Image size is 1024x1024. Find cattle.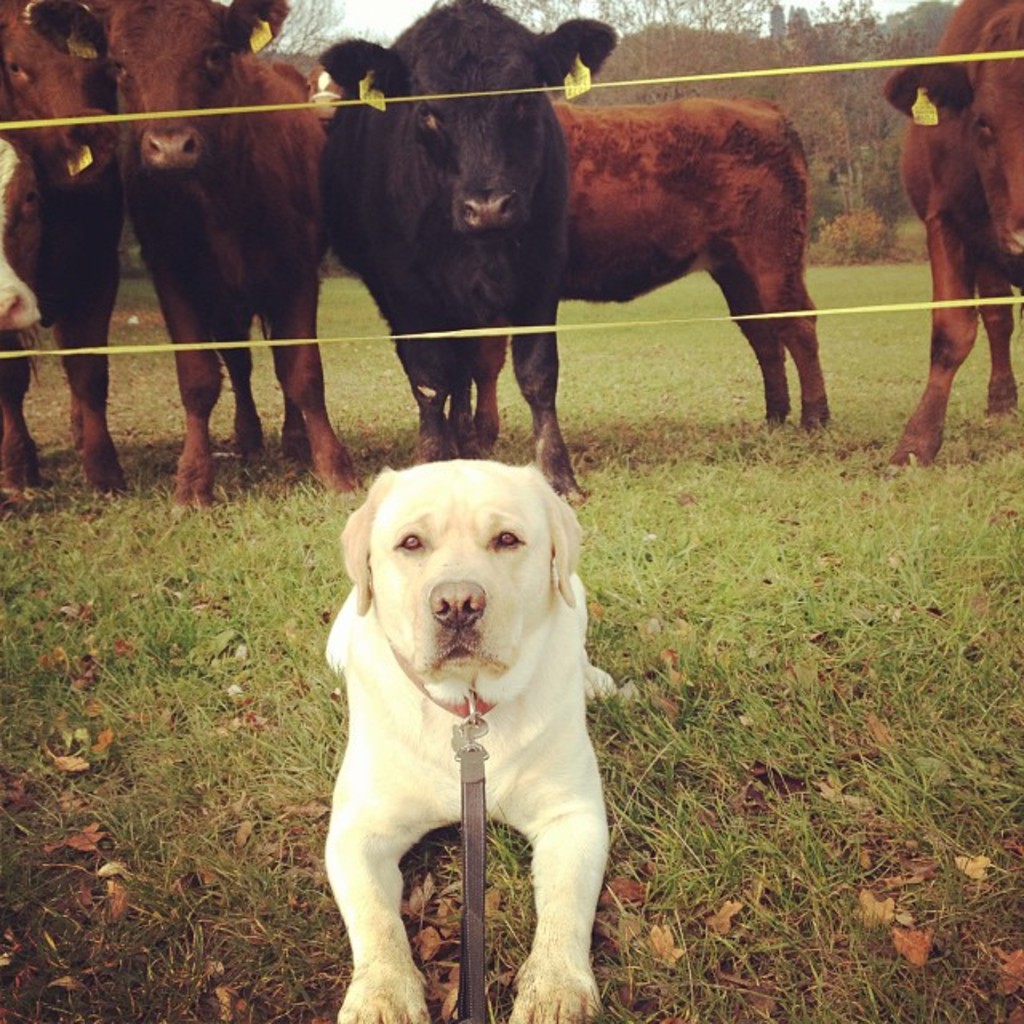
(left=62, top=18, right=387, bottom=507).
